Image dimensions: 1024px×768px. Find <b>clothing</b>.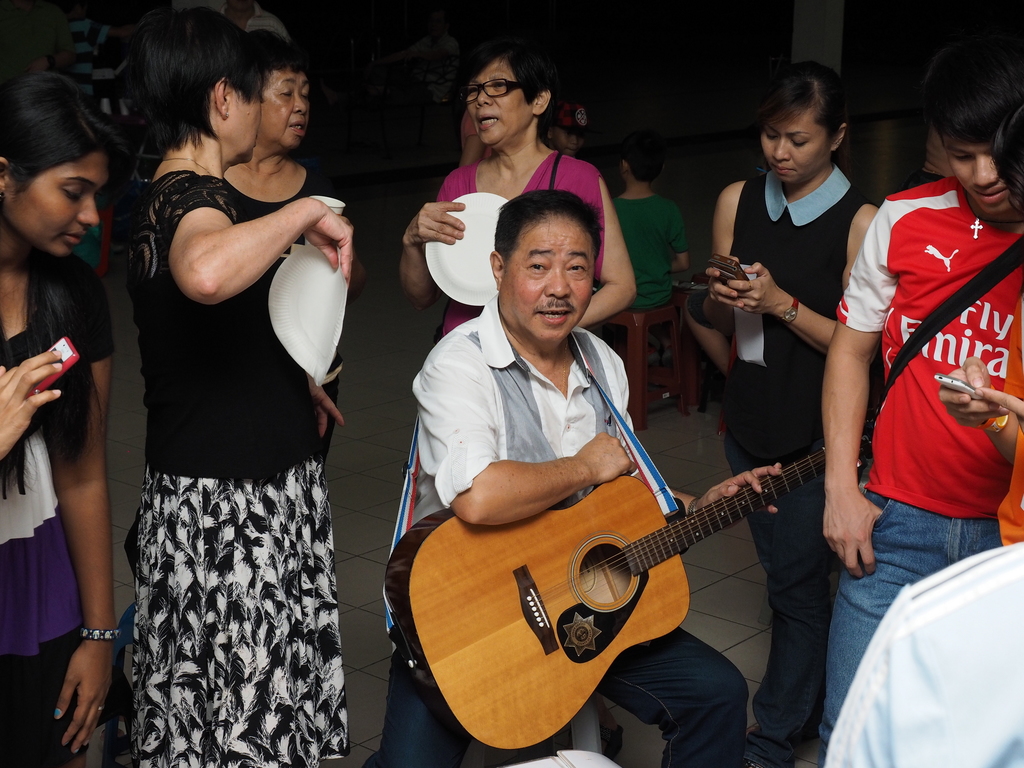
Rect(351, 630, 739, 767).
